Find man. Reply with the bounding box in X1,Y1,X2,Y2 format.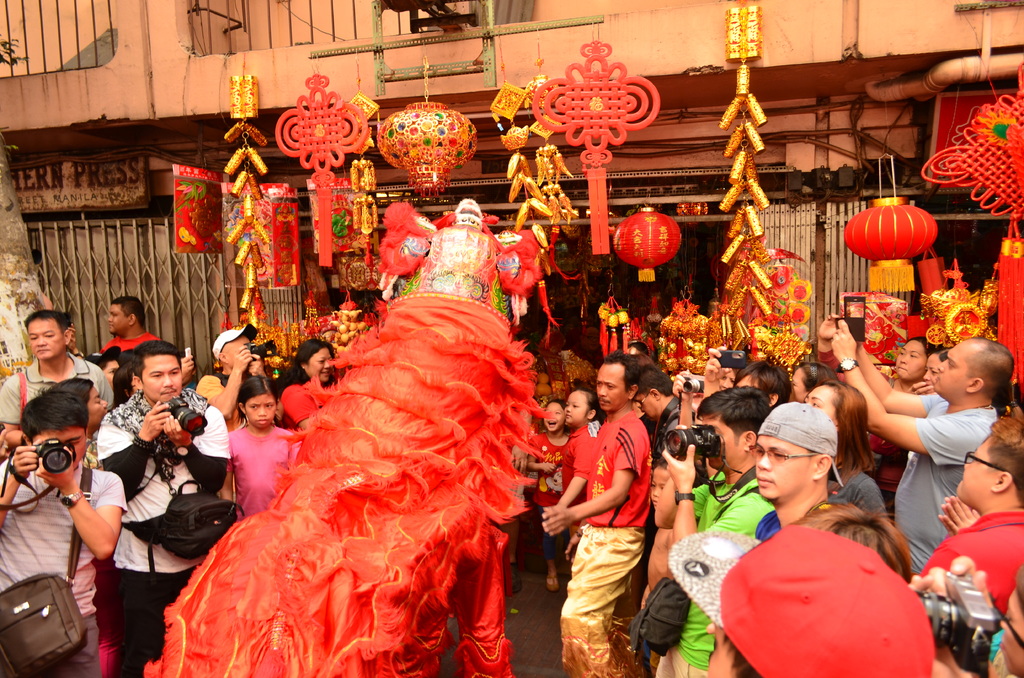
96,339,231,677.
